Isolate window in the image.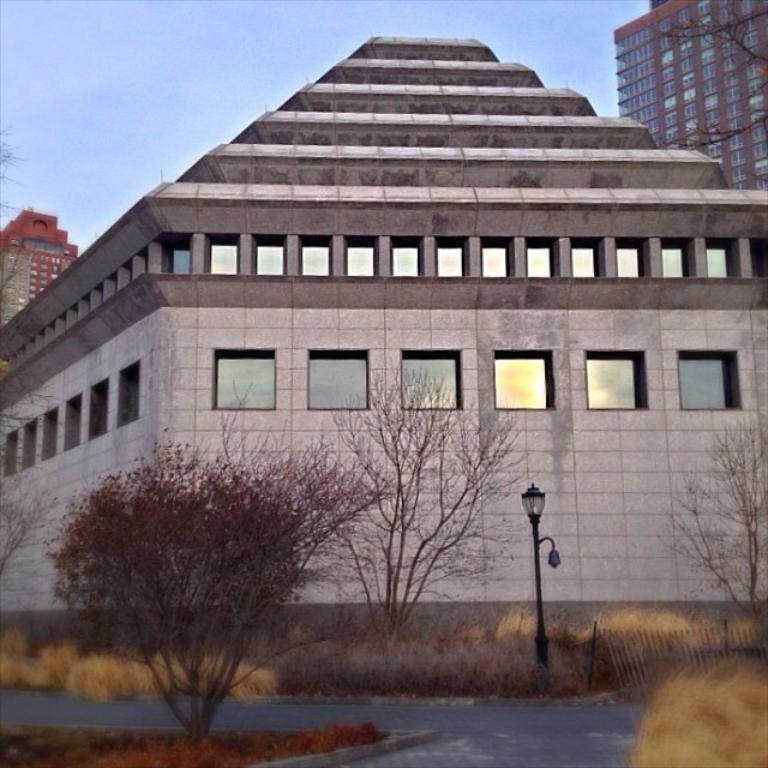
Isolated region: <region>214, 350, 274, 409</region>.
